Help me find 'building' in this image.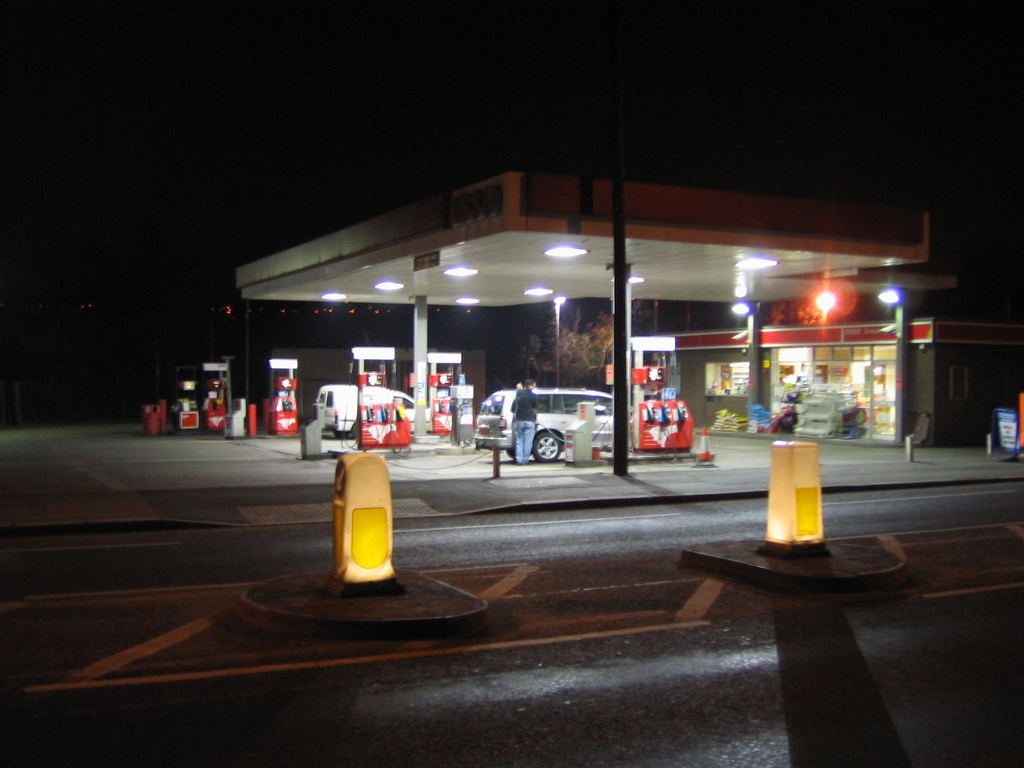
Found it: [left=235, top=168, right=1021, bottom=457].
